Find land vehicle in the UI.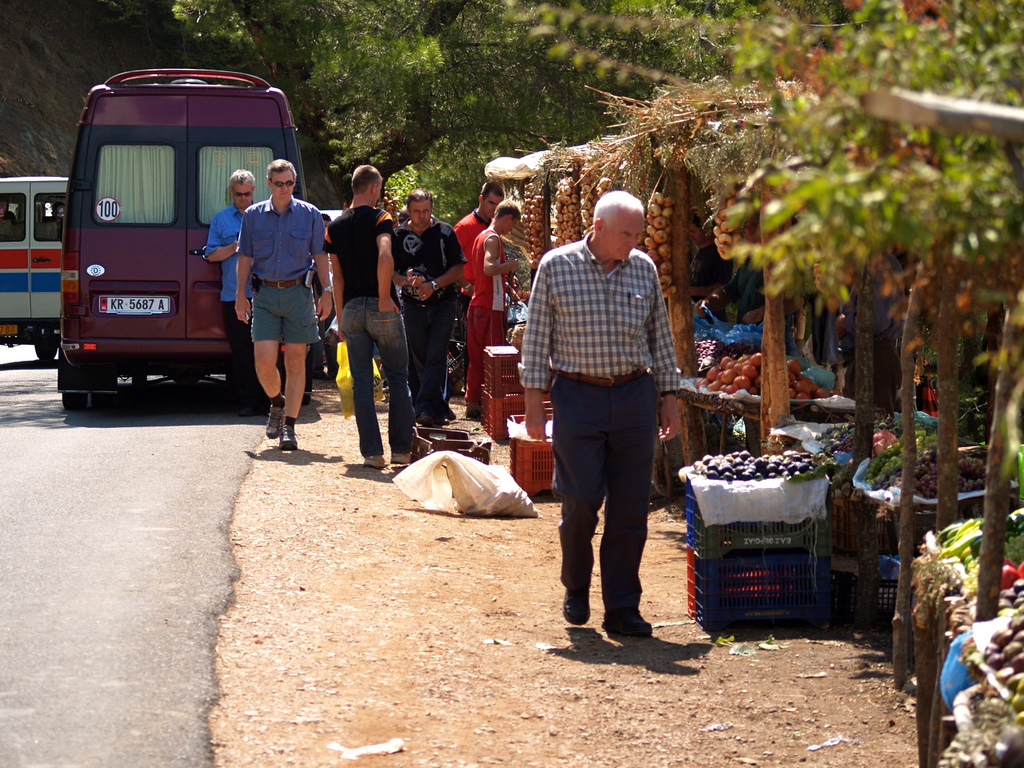
UI element at BBox(0, 174, 67, 358).
